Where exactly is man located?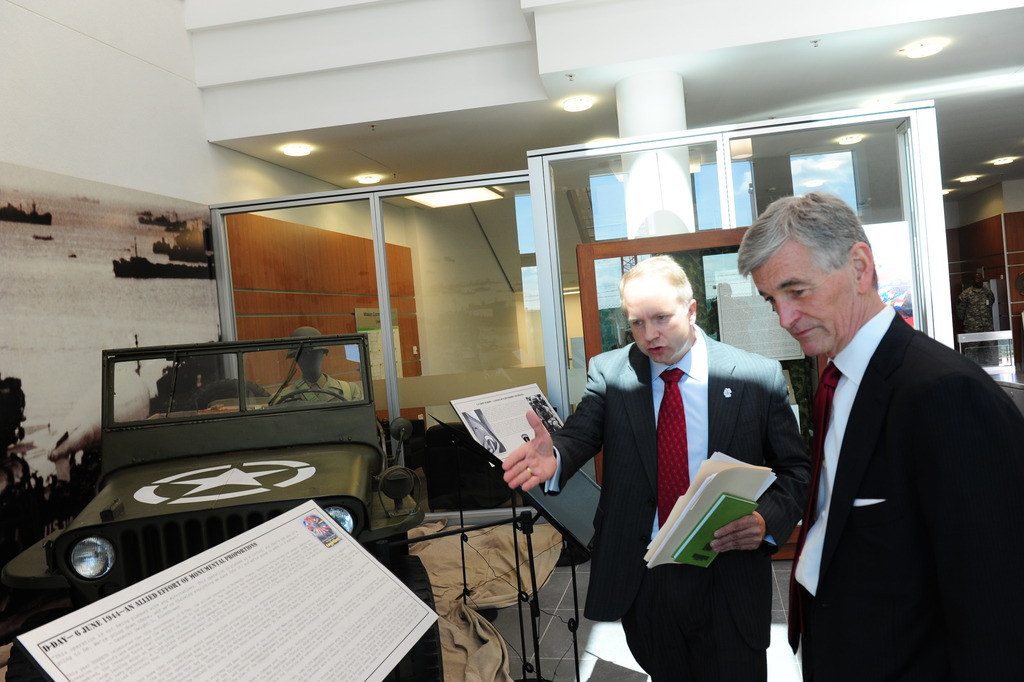
Its bounding box is (x1=498, y1=253, x2=804, y2=681).
